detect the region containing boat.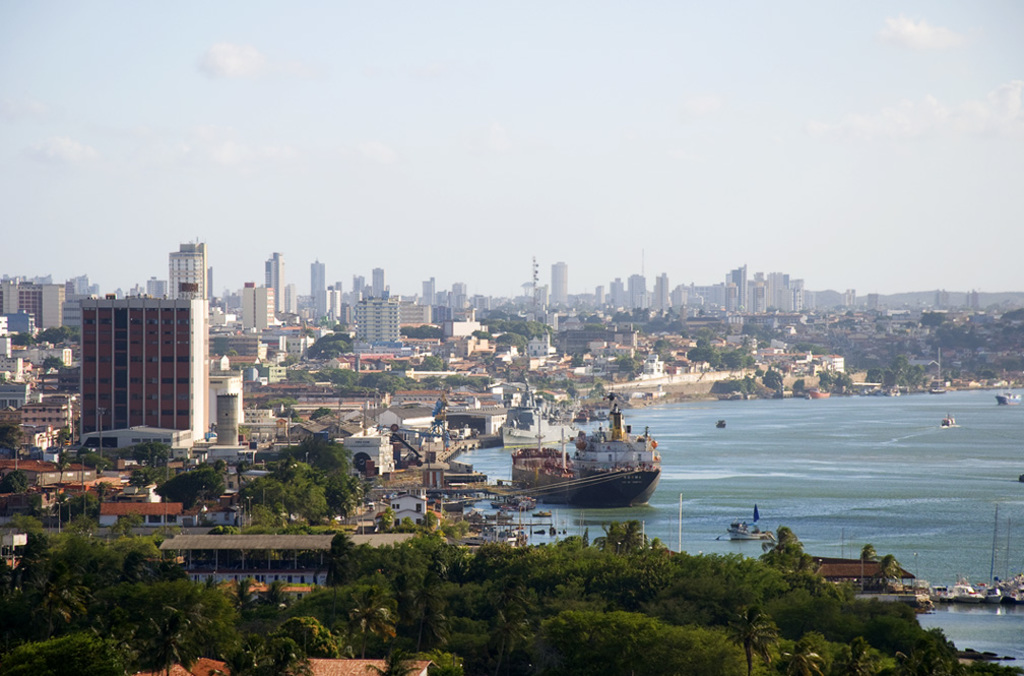
pyautogui.locateOnScreen(993, 386, 1023, 407).
